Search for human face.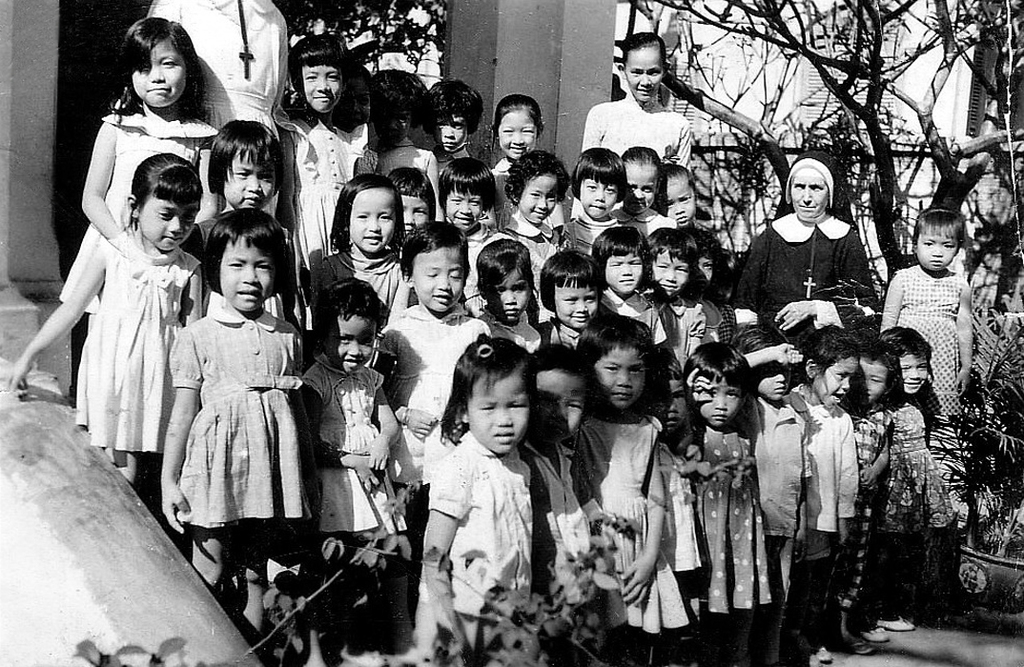
Found at (699,374,744,429).
